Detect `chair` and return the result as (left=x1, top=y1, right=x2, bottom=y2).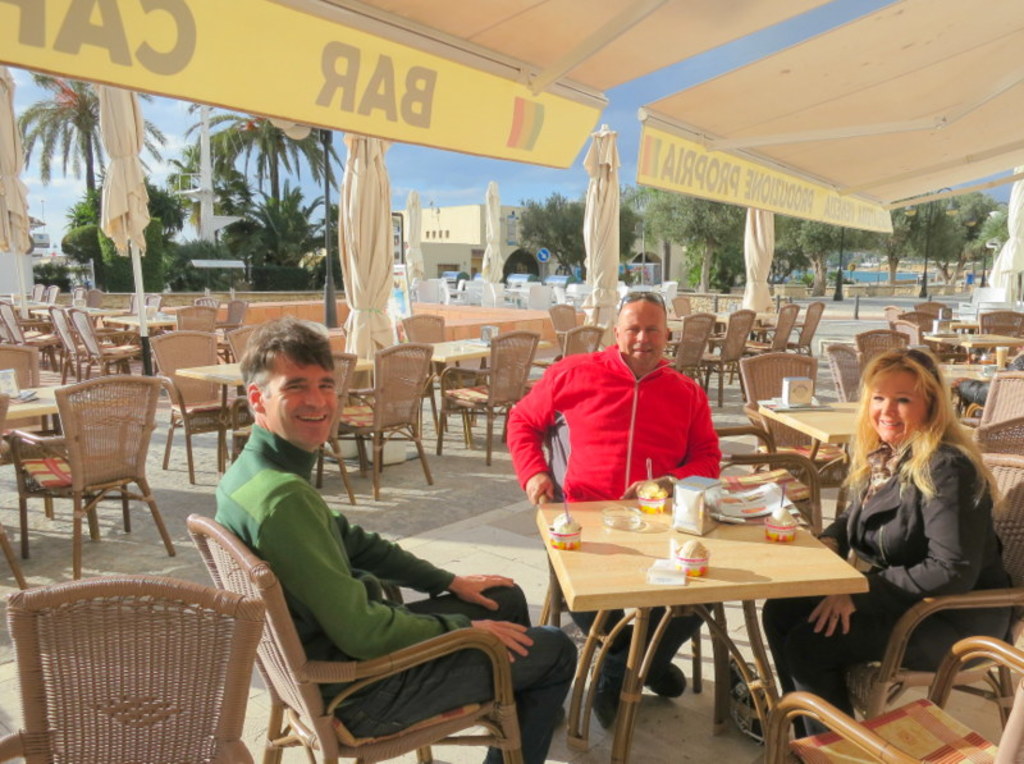
(left=970, top=415, right=1023, bottom=458).
